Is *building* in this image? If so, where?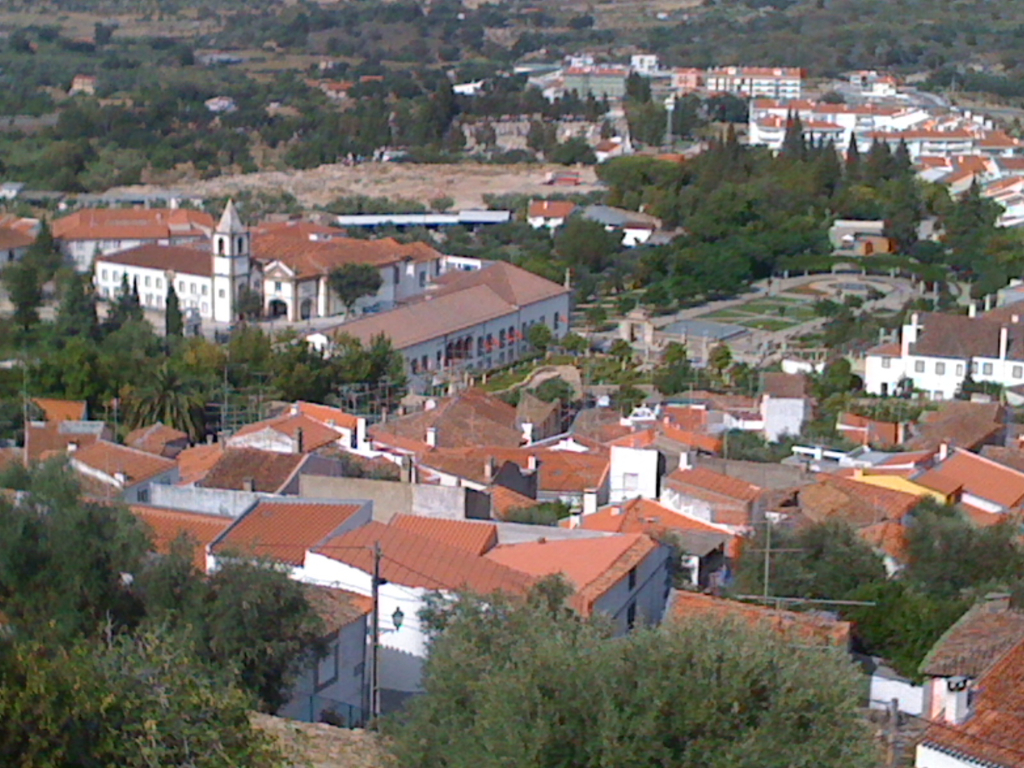
Yes, at rect(630, 47, 663, 78).
